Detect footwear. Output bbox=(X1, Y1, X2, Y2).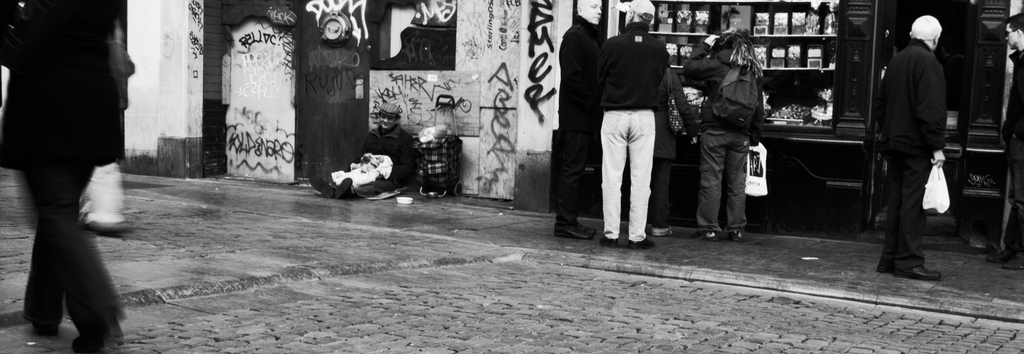
bbox=(29, 303, 60, 342).
